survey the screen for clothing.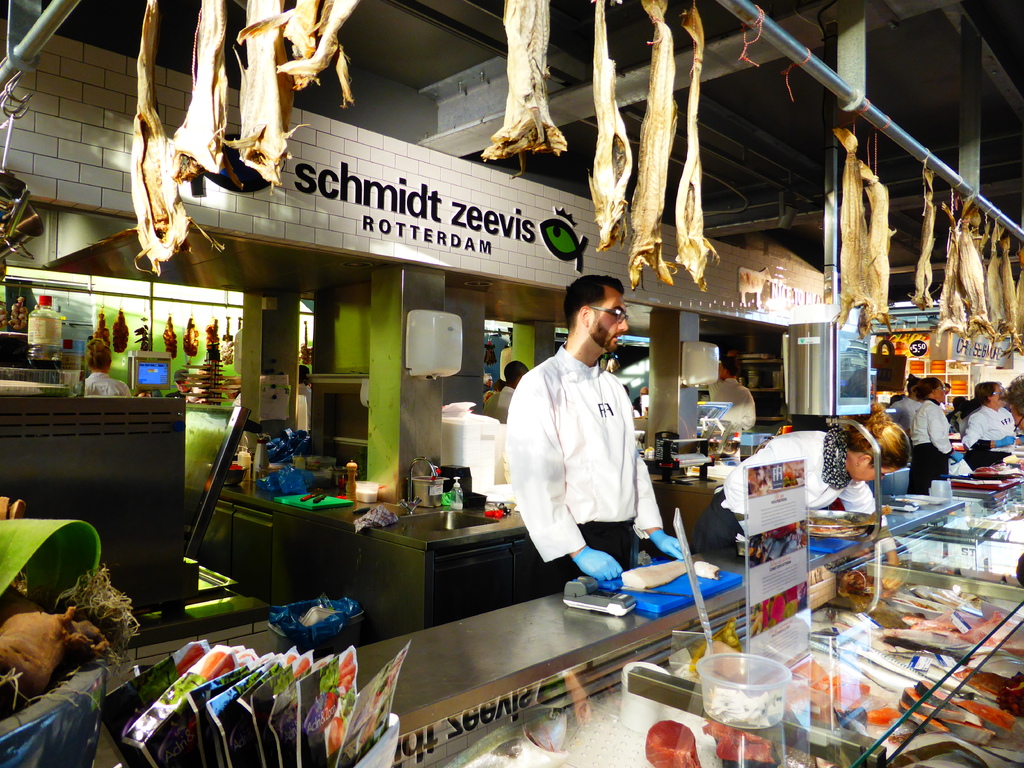
Survey found: <box>895,401,959,497</box>.
